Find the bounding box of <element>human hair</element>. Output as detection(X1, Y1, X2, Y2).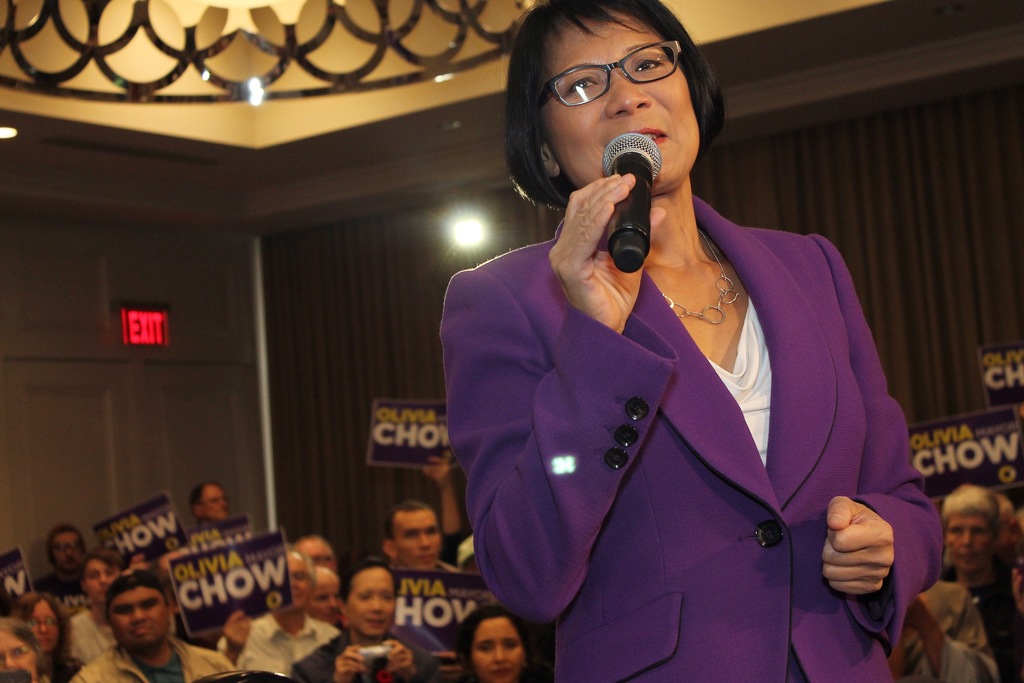
detection(72, 549, 124, 597).
